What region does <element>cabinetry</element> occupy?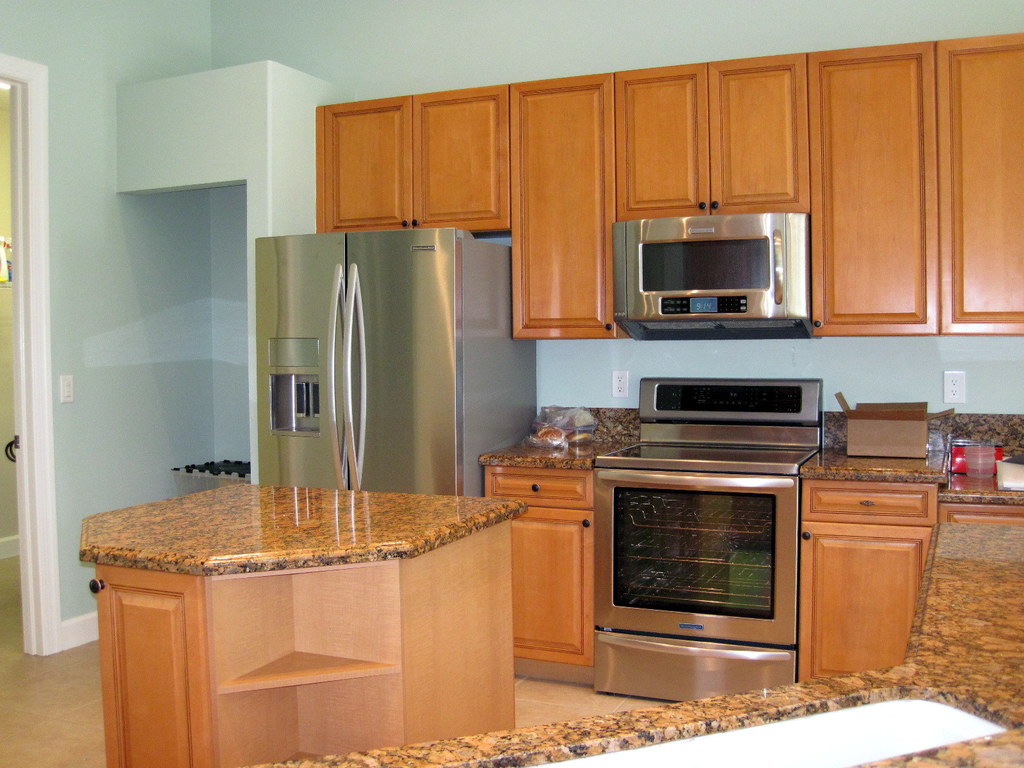
BBox(796, 483, 937, 678).
